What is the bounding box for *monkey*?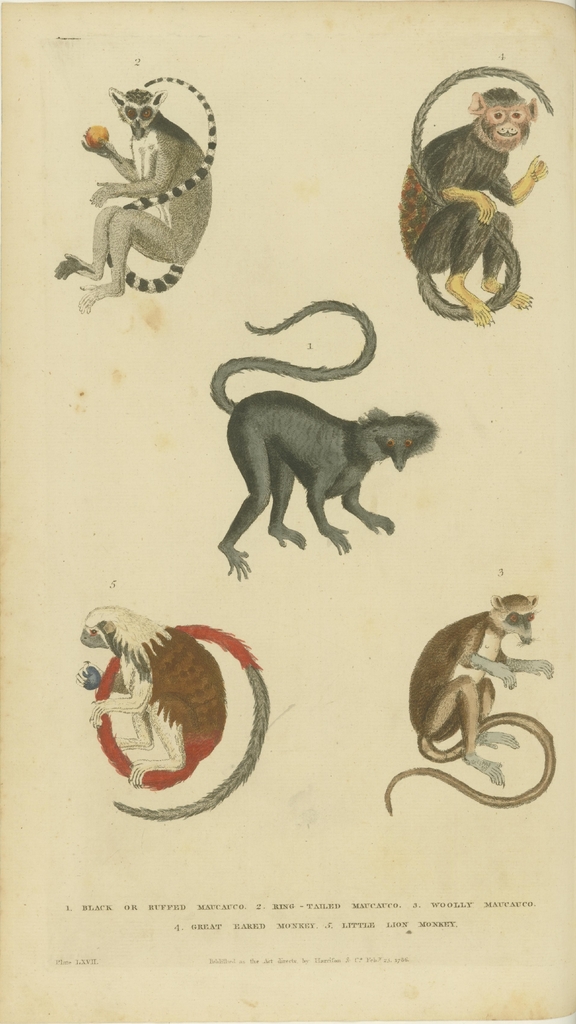
[219, 295, 440, 580].
